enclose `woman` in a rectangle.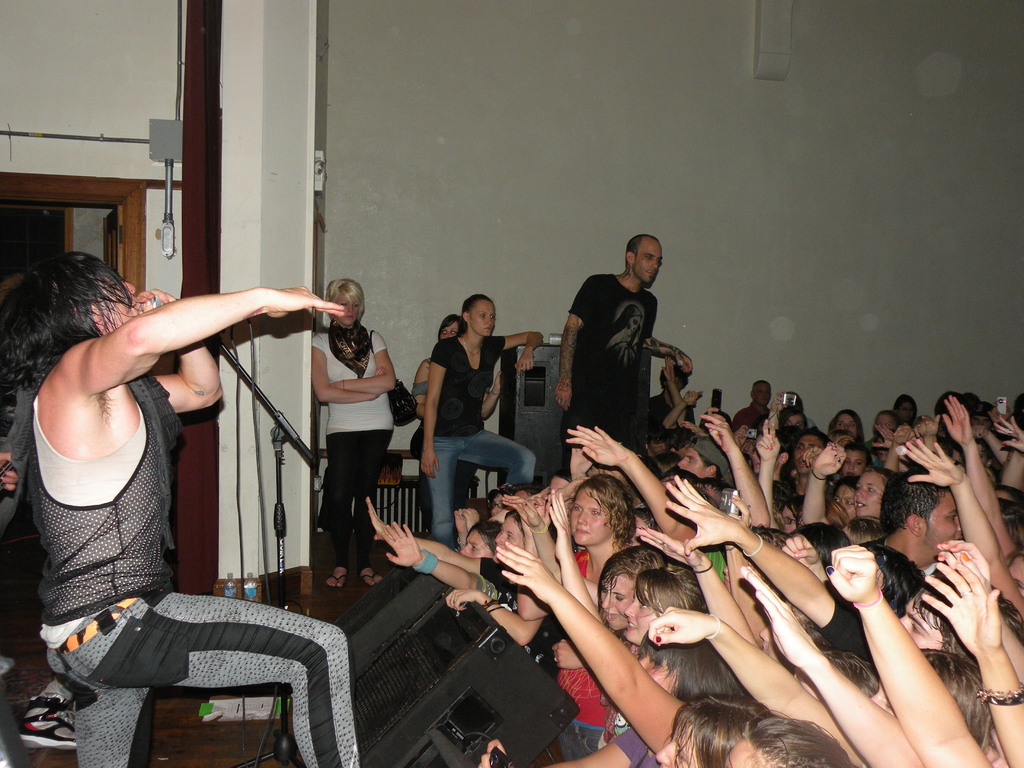
[x1=525, y1=477, x2=639, y2=764].
